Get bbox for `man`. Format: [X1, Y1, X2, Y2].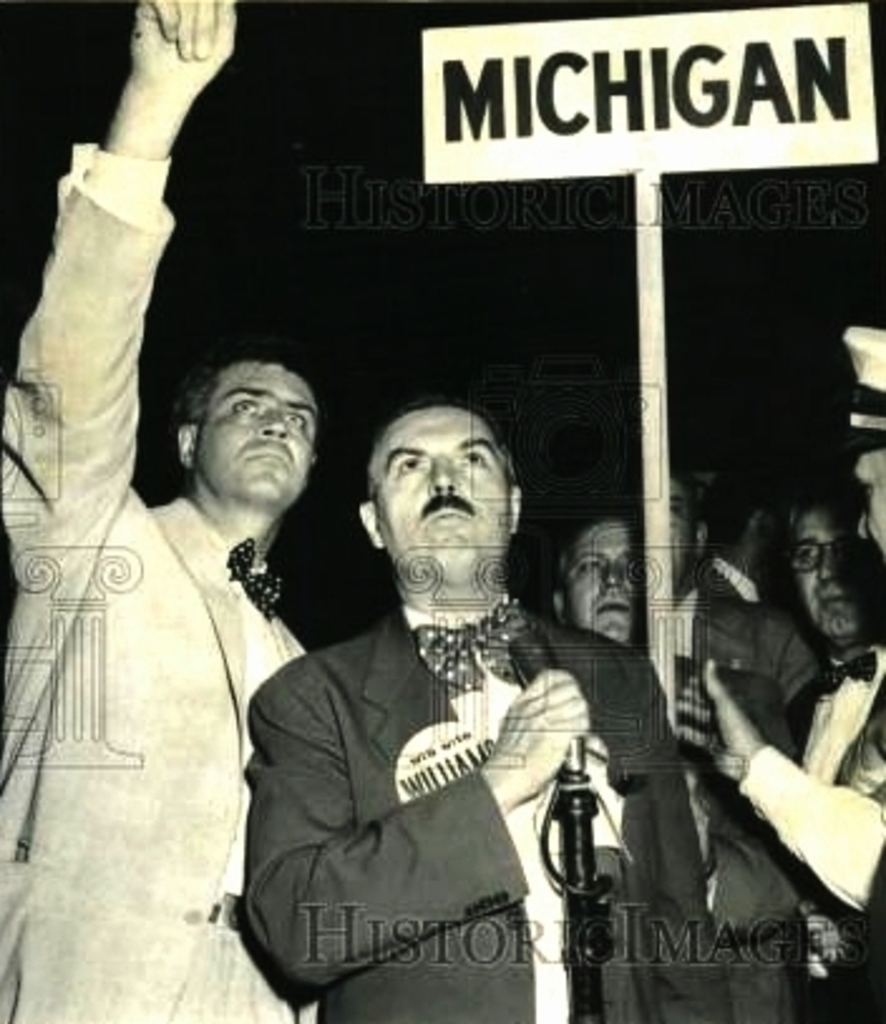
[788, 483, 883, 828].
